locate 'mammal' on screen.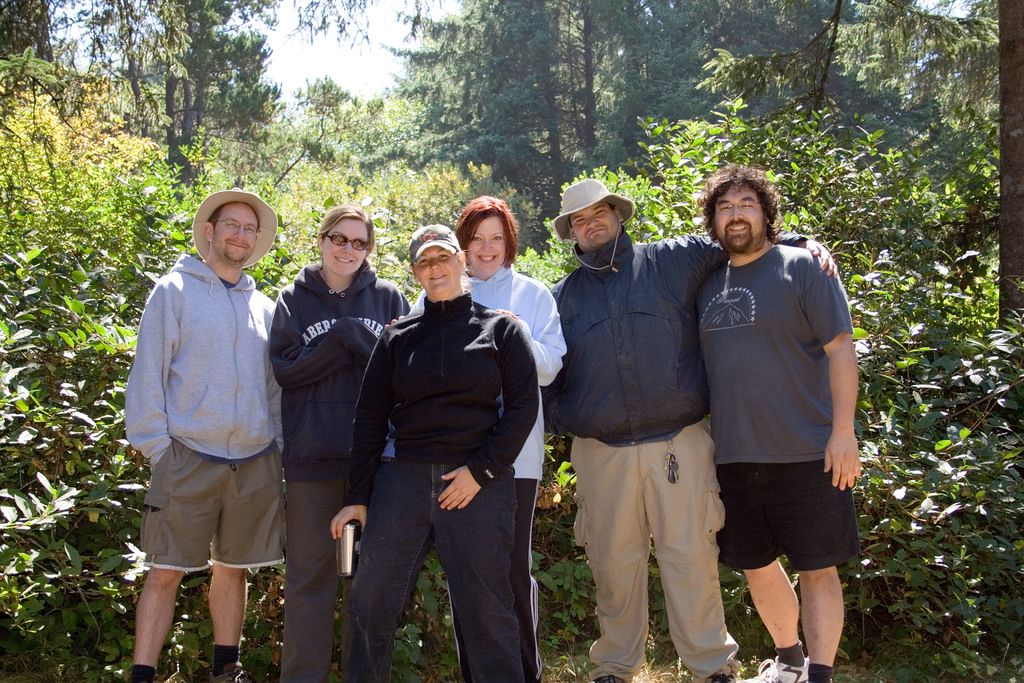
On screen at 388:192:568:682.
